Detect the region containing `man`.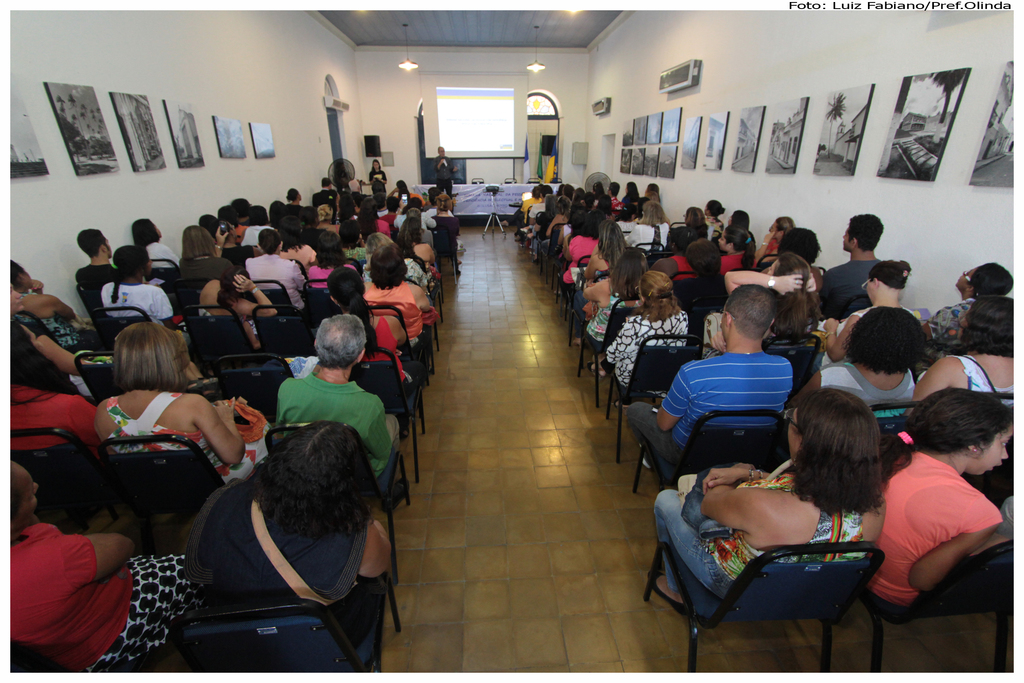
273/314/402/481.
